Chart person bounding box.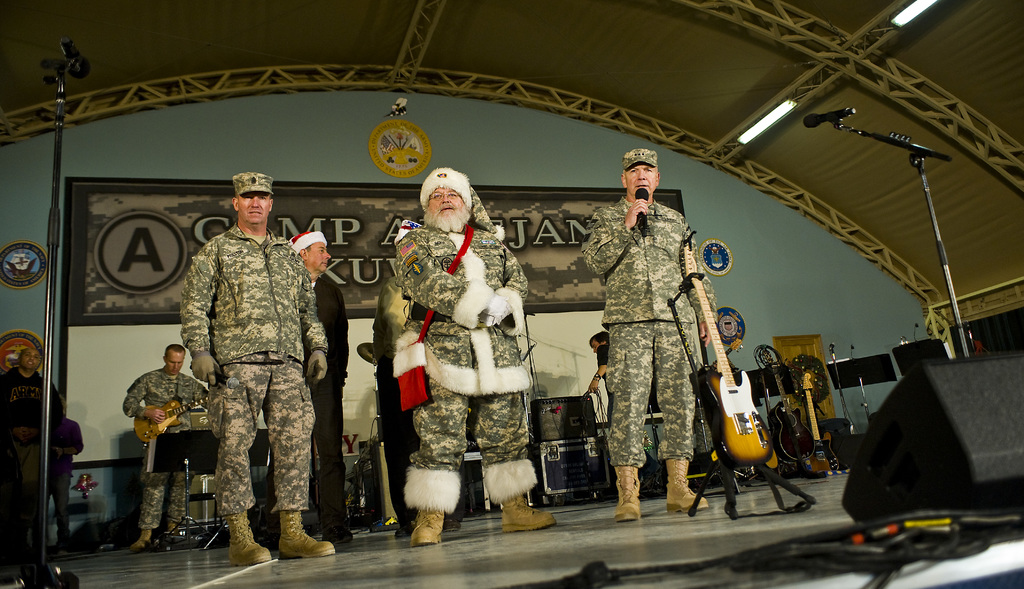
Charted: box=[129, 324, 196, 546].
